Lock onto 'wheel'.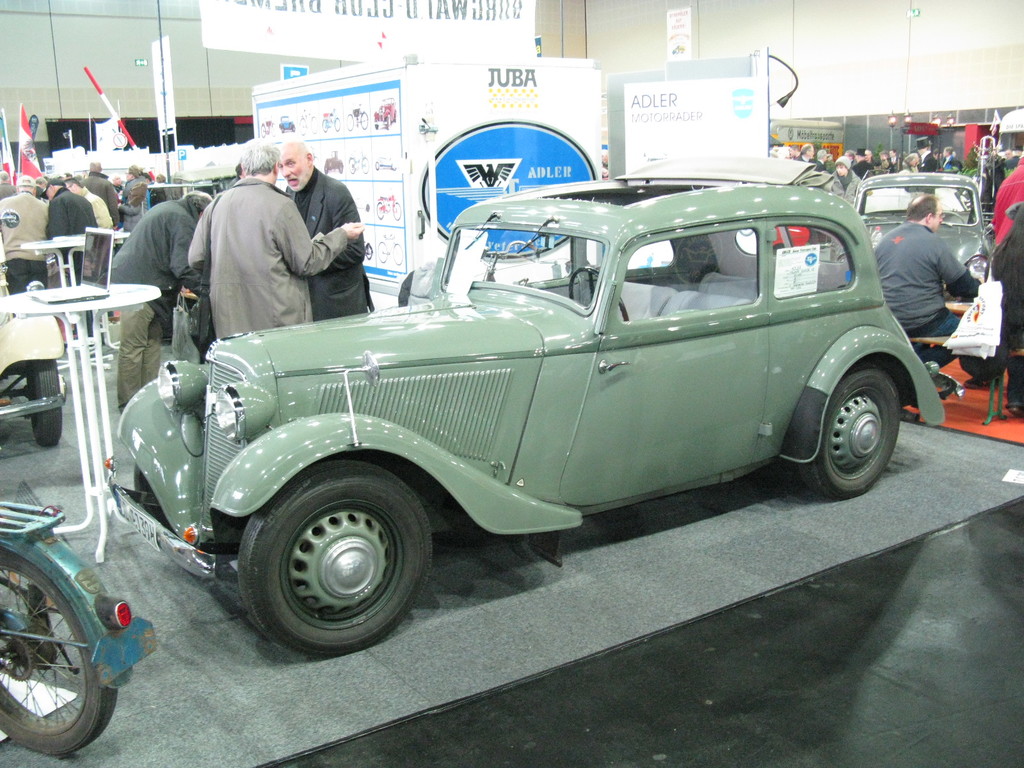
Locked: <region>227, 469, 430, 644</region>.
